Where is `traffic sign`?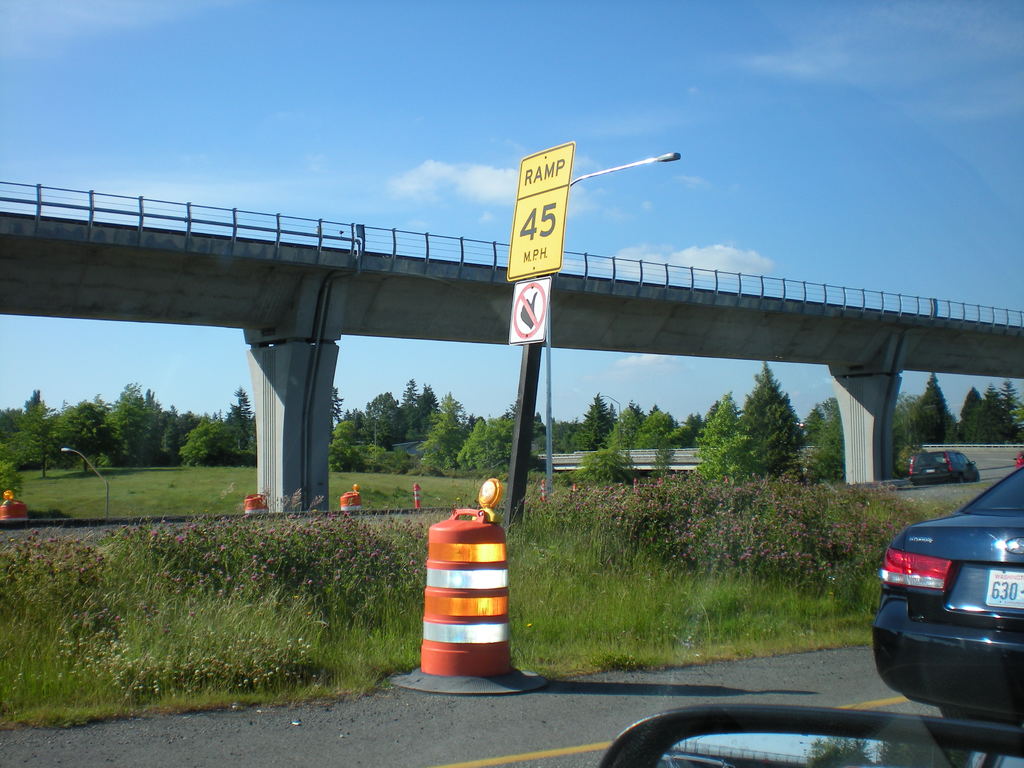
<region>509, 281, 555, 346</region>.
